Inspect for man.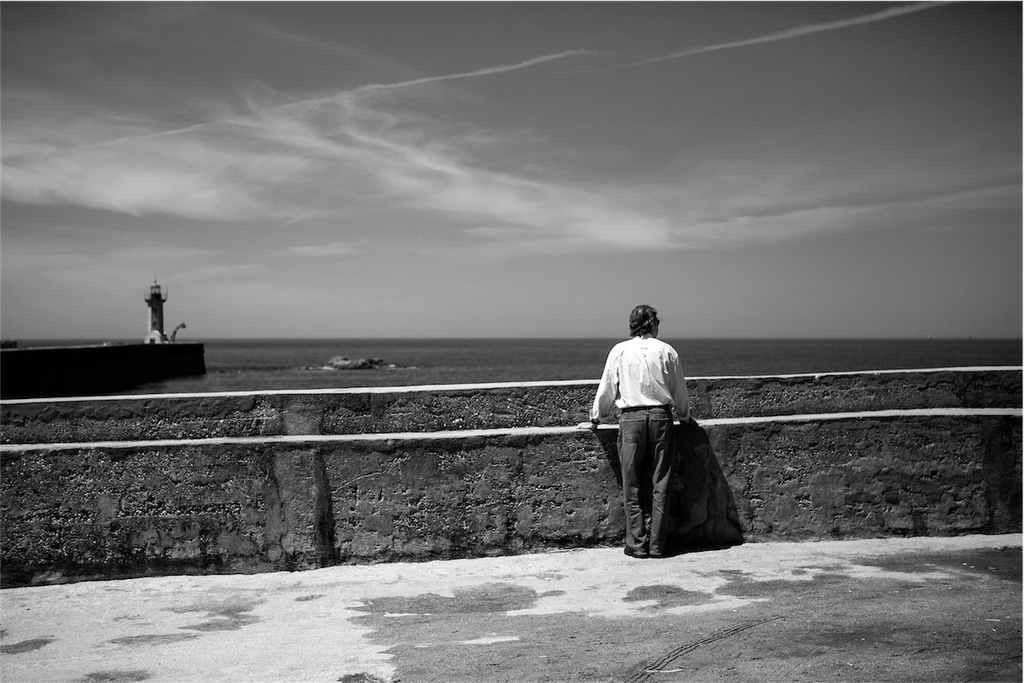
Inspection: bbox=[599, 310, 702, 561].
